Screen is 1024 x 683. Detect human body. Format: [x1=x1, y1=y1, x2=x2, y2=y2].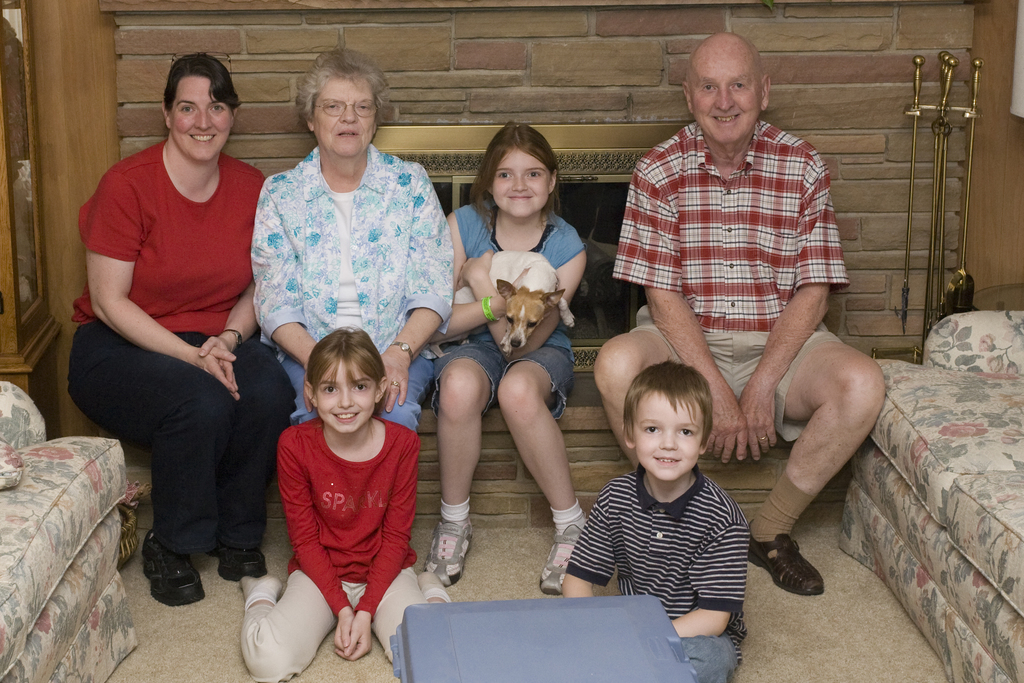
[x1=422, y1=126, x2=585, y2=595].
